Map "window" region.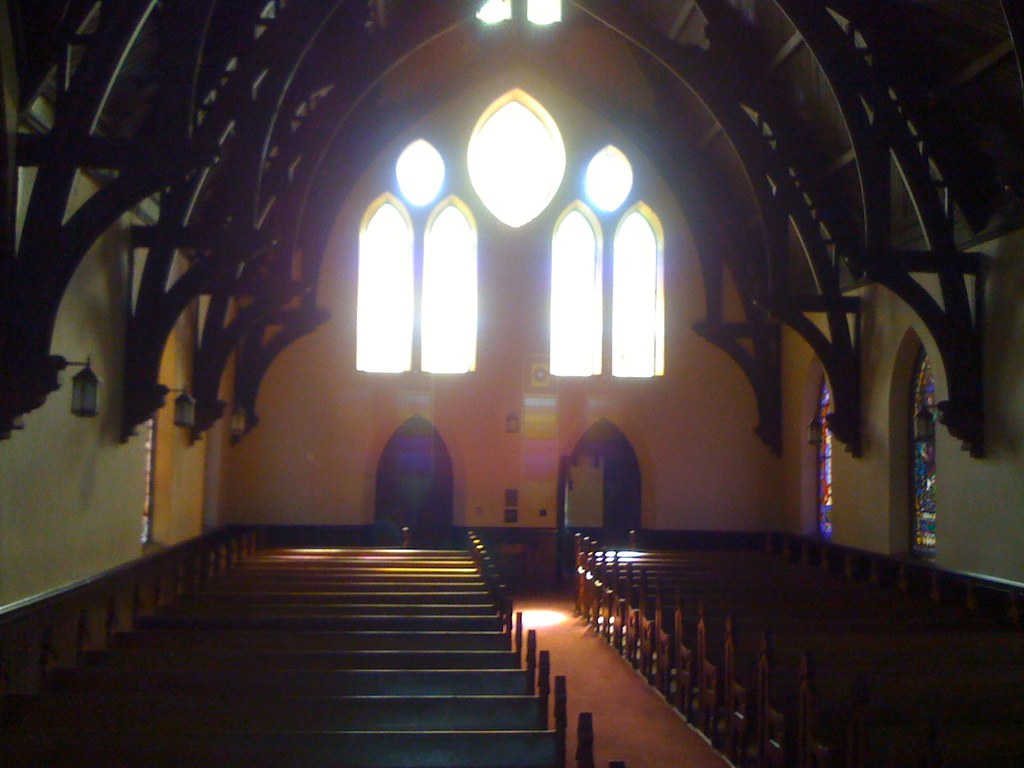
Mapped to (left=422, top=204, right=475, bottom=377).
